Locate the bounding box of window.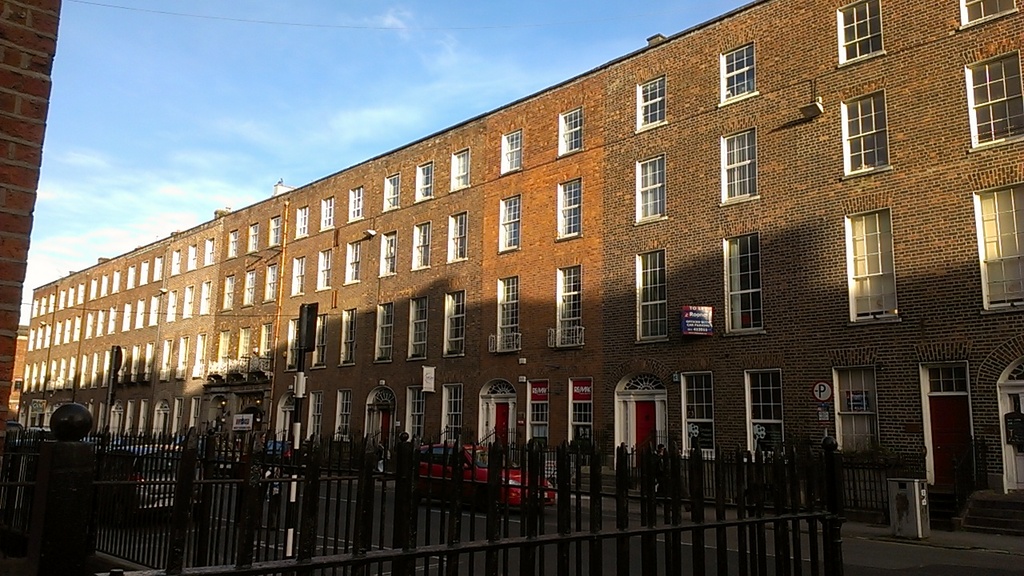
Bounding box: {"left": 369, "top": 296, "right": 399, "bottom": 371}.
